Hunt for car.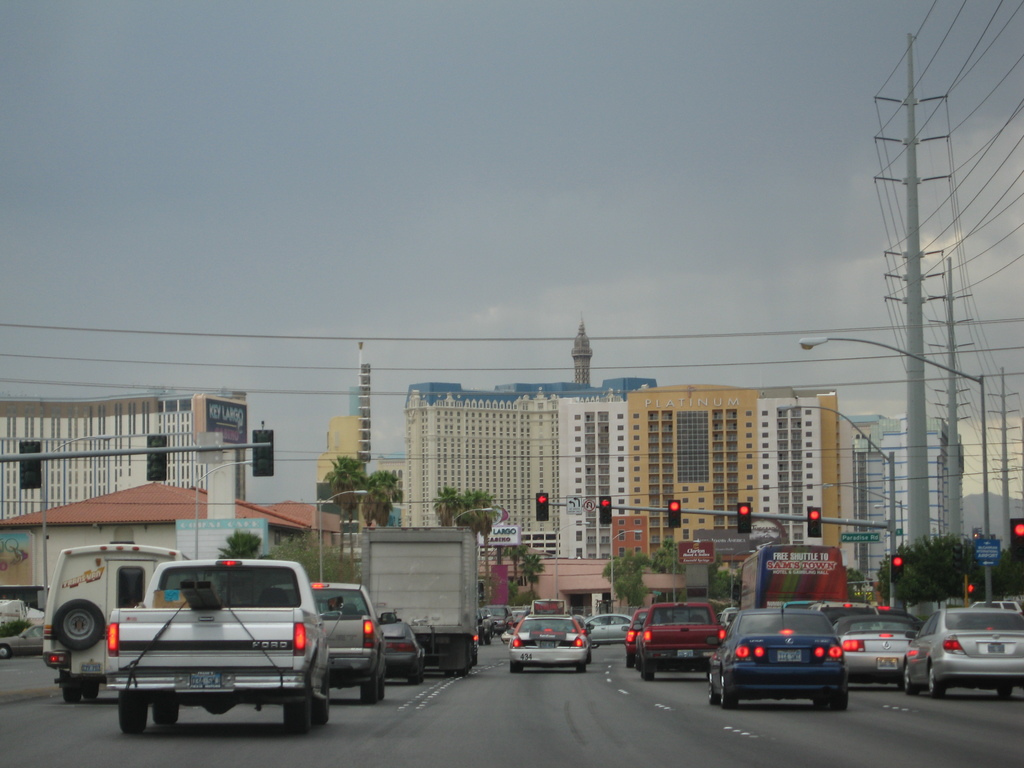
Hunted down at bbox(810, 600, 879, 614).
